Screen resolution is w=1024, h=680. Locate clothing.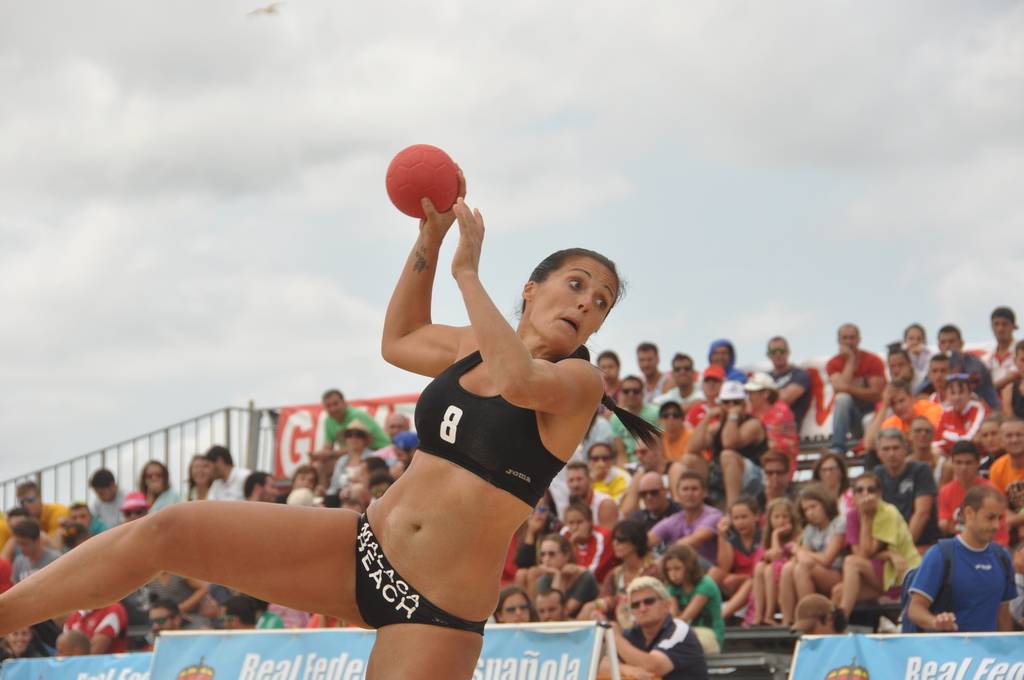
x1=858, y1=510, x2=922, y2=596.
